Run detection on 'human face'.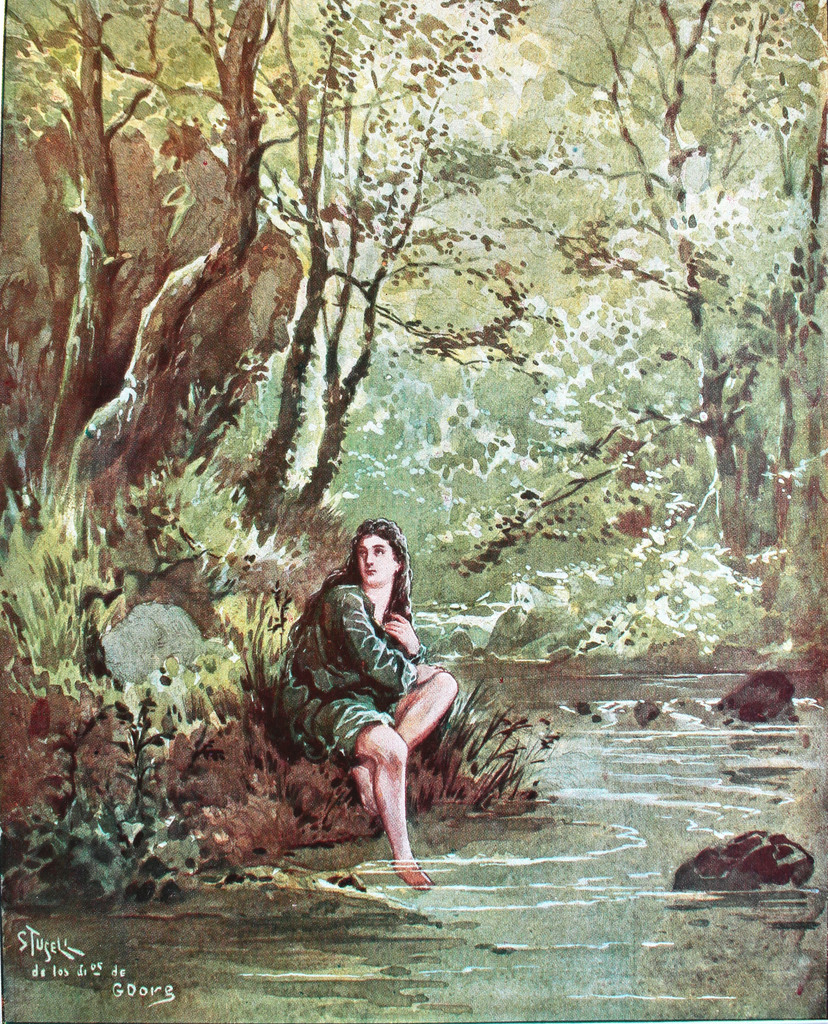
Result: x1=353, y1=534, x2=397, y2=590.
